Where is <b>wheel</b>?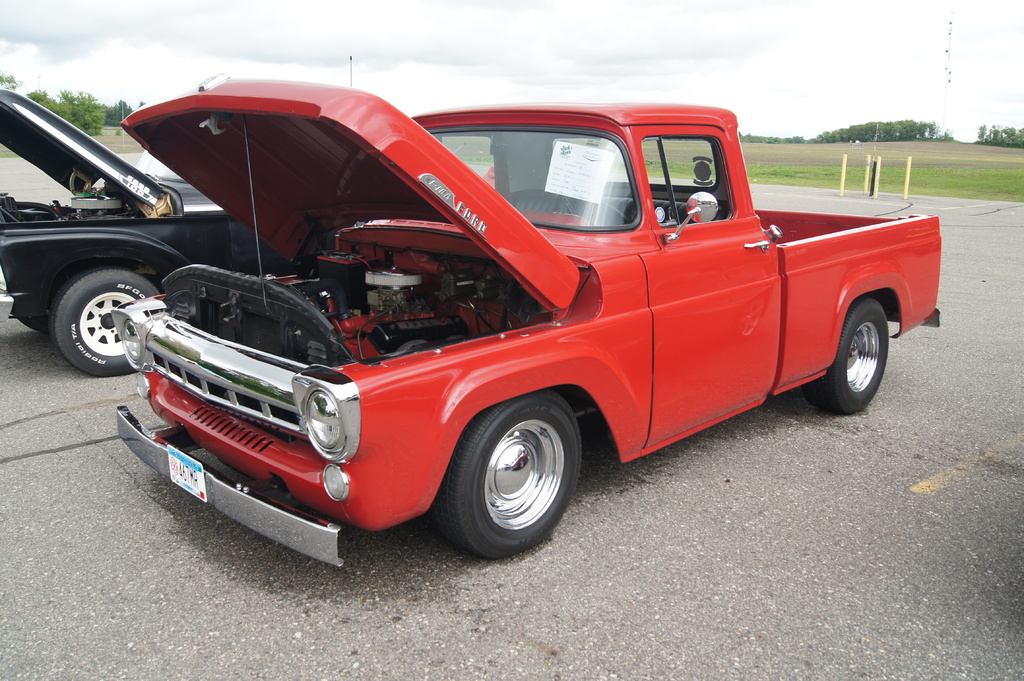
BBox(813, 298, 886, 419).
